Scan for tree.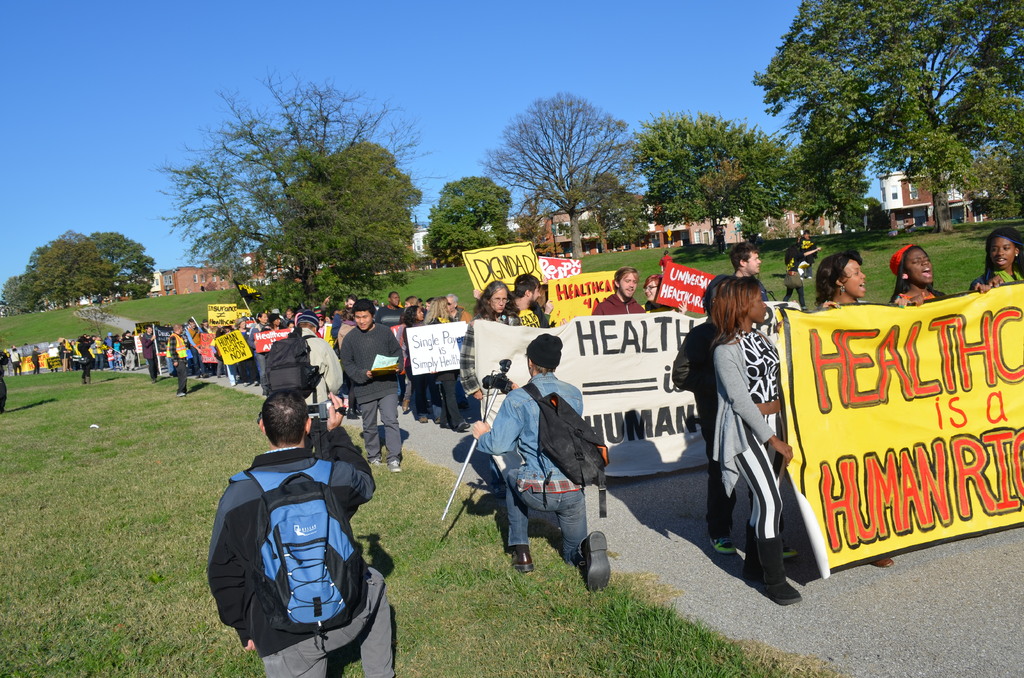
Scan result: locate(594, 177, 654, 241).
